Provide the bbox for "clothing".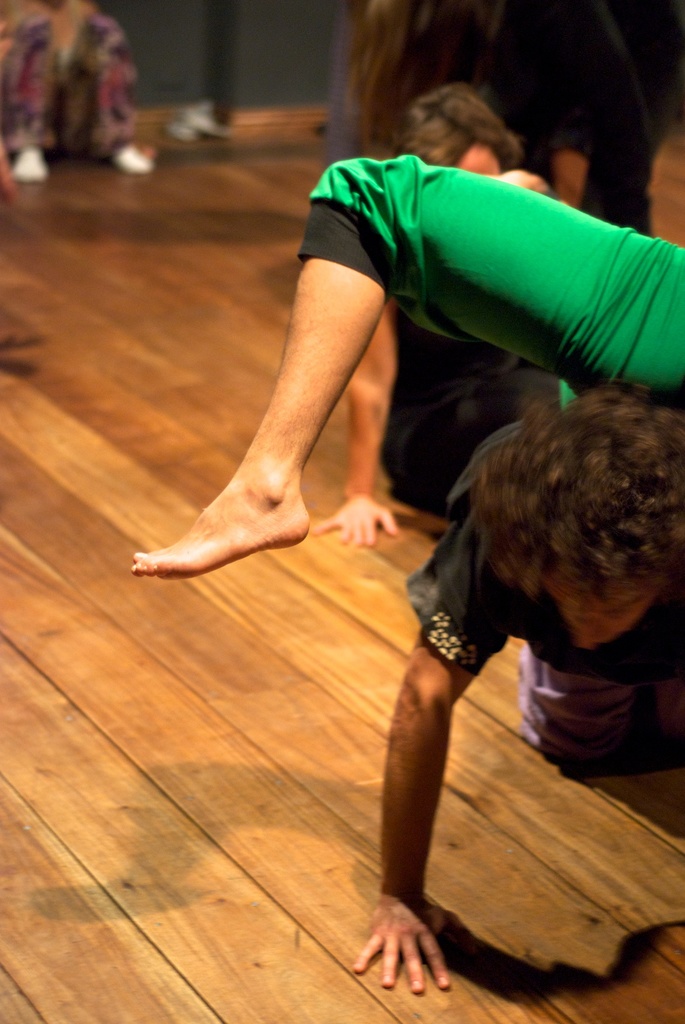
<region>299, 168, 684, 411</region>.
